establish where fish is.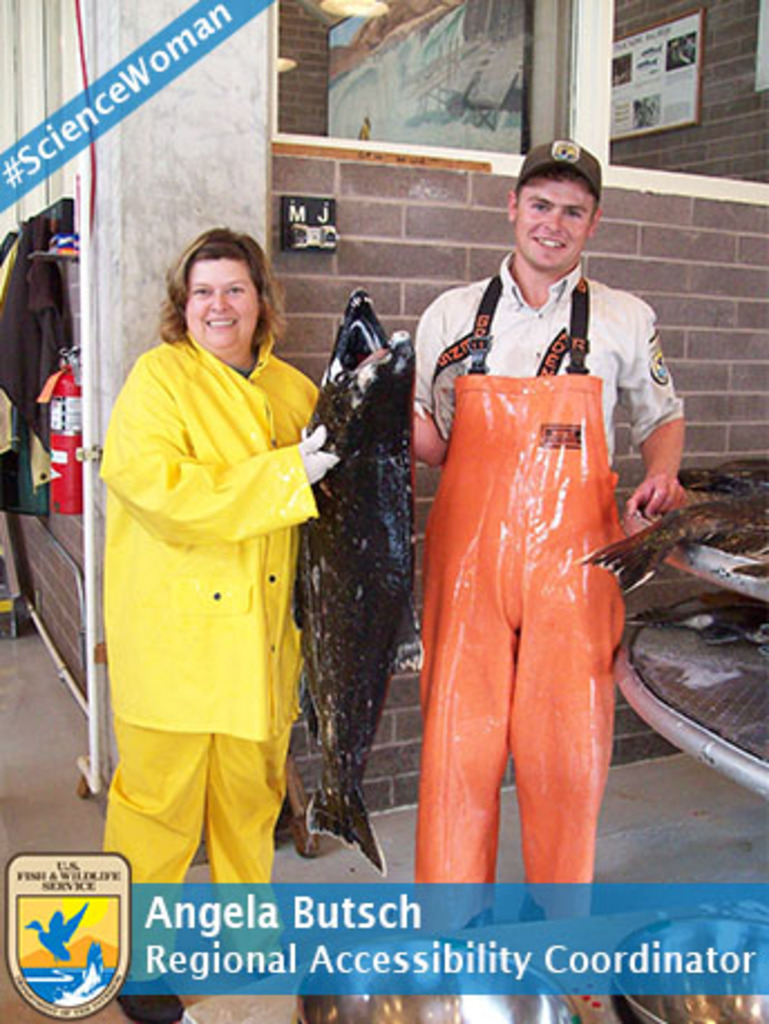
Established at [581,503,767,584].
